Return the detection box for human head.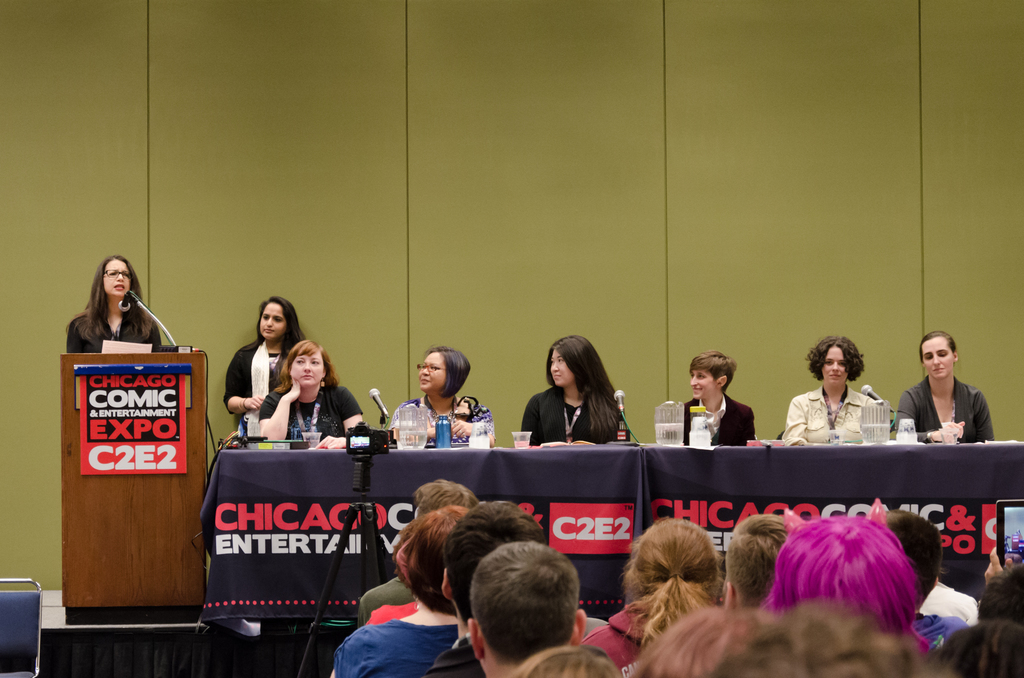
x1=93 y1=254 x2=138 y2=300.
